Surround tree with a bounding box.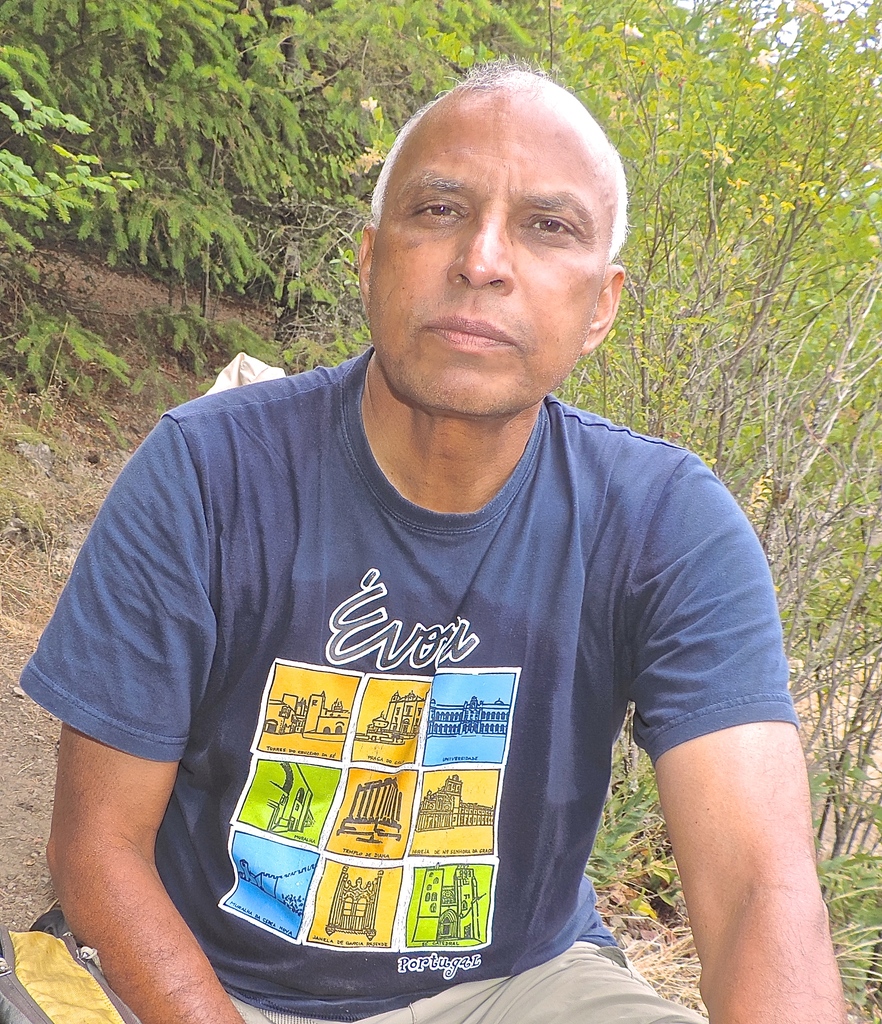
0,0,340,404.
